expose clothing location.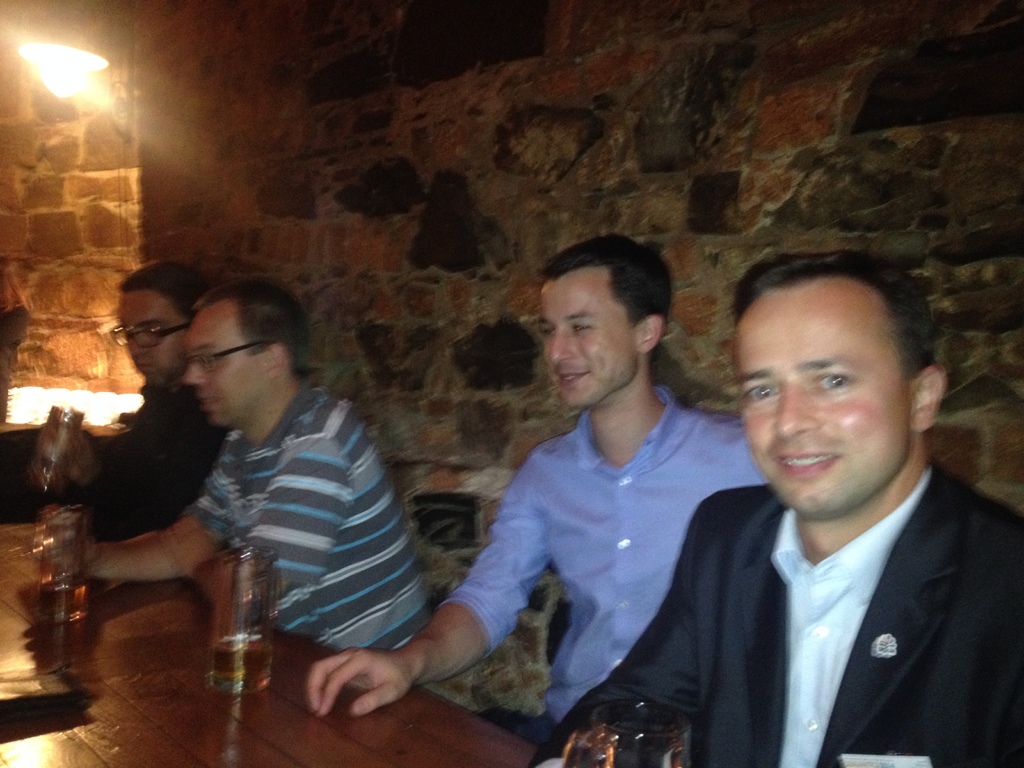
Exposed at pyautogui.locateOnScreen(184, 387, 435, 655).
